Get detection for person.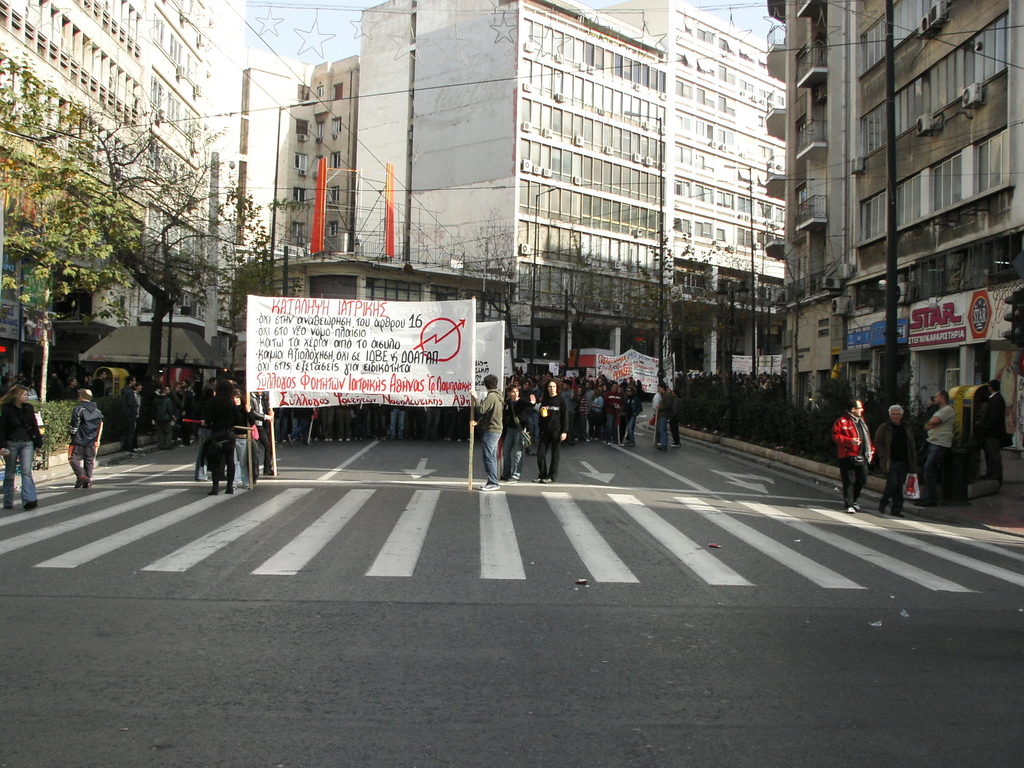
Detection: bbox(475, 375, 504, 487).
